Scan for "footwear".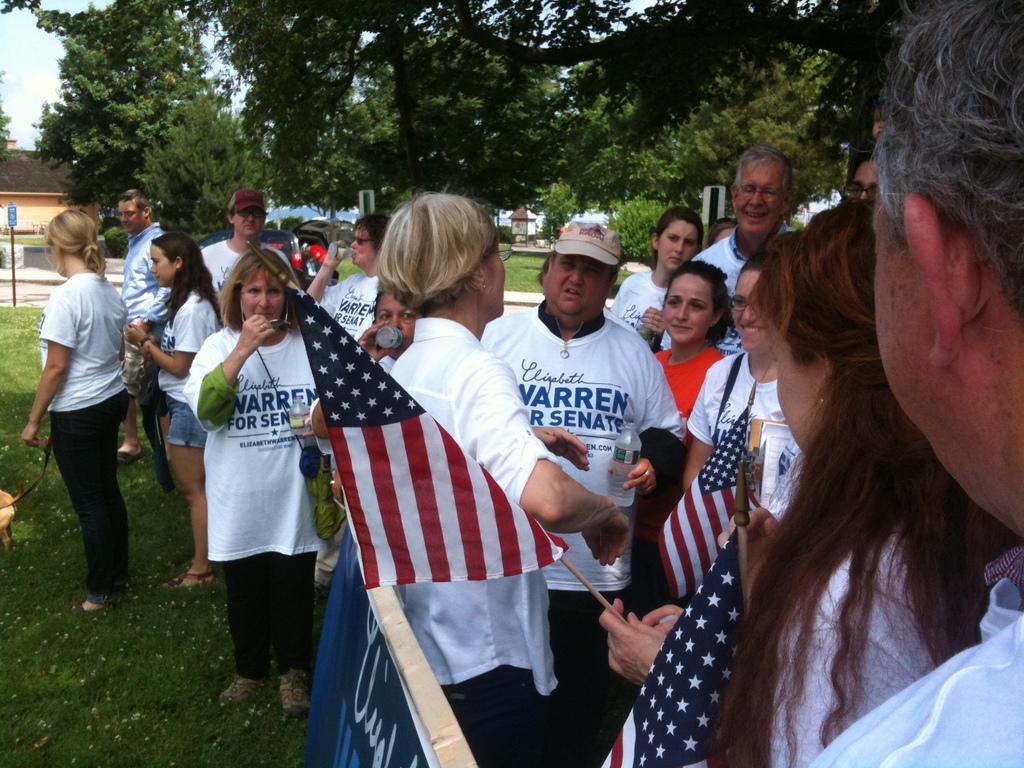
Scan result: detection(178, 573, 215, 590).
